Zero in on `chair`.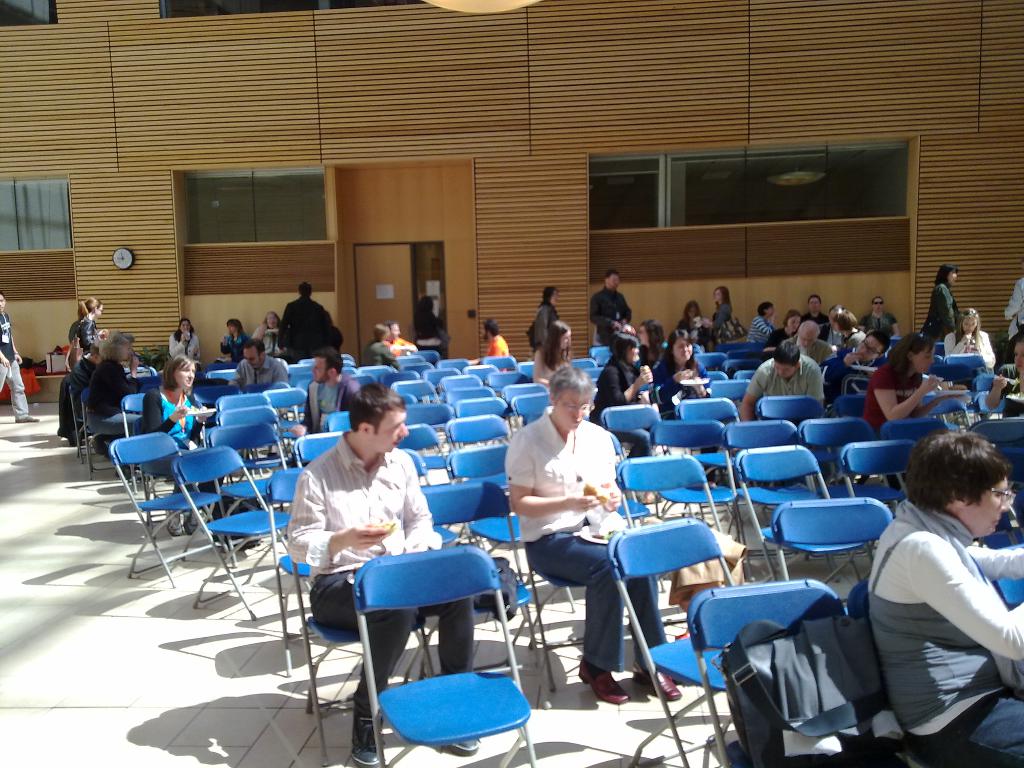
Zeroed in: [218, 404, 284, 447].
